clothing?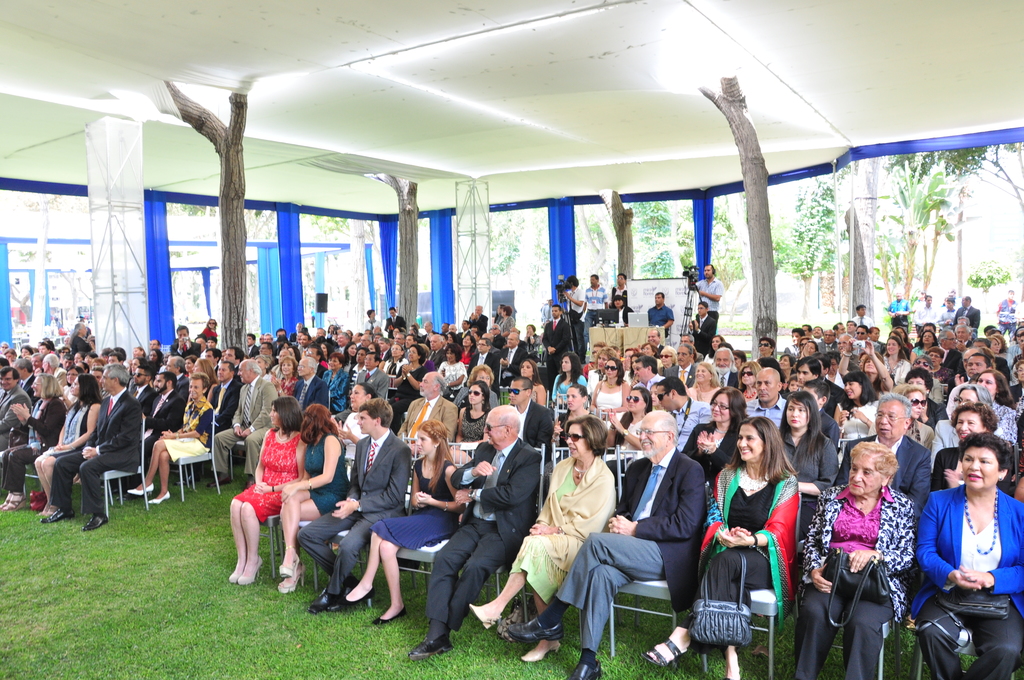
left=819, top=409, right=836, bottom=436
